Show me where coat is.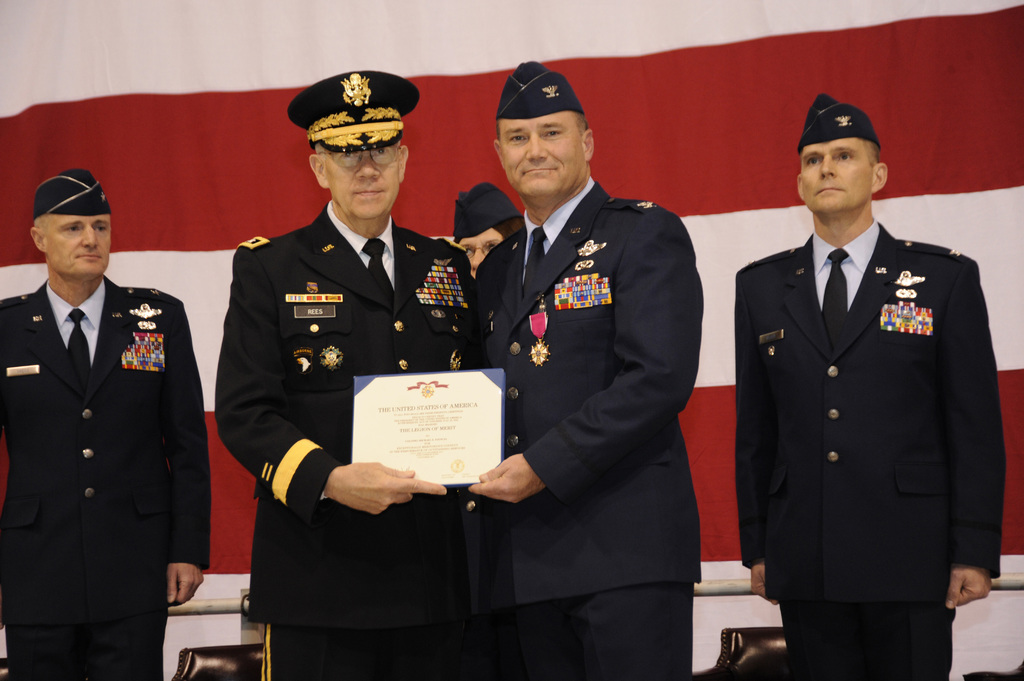
coat is at region(219, 198, 485, 627).
